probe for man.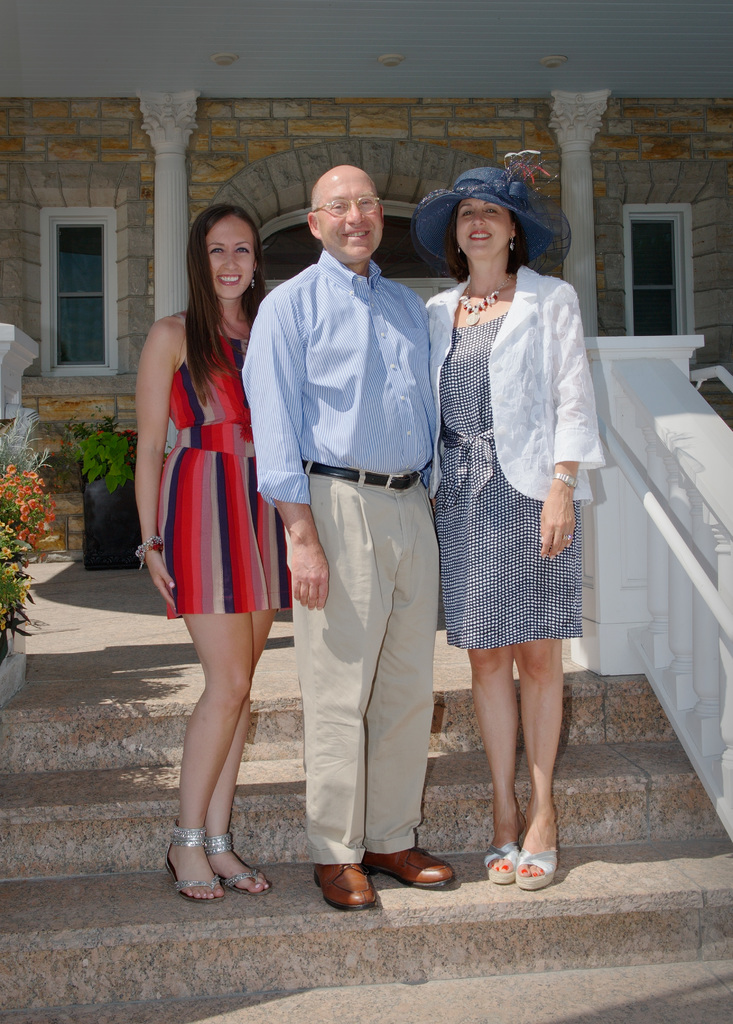
Probe result: select_region(257, 132, 461, 904).
